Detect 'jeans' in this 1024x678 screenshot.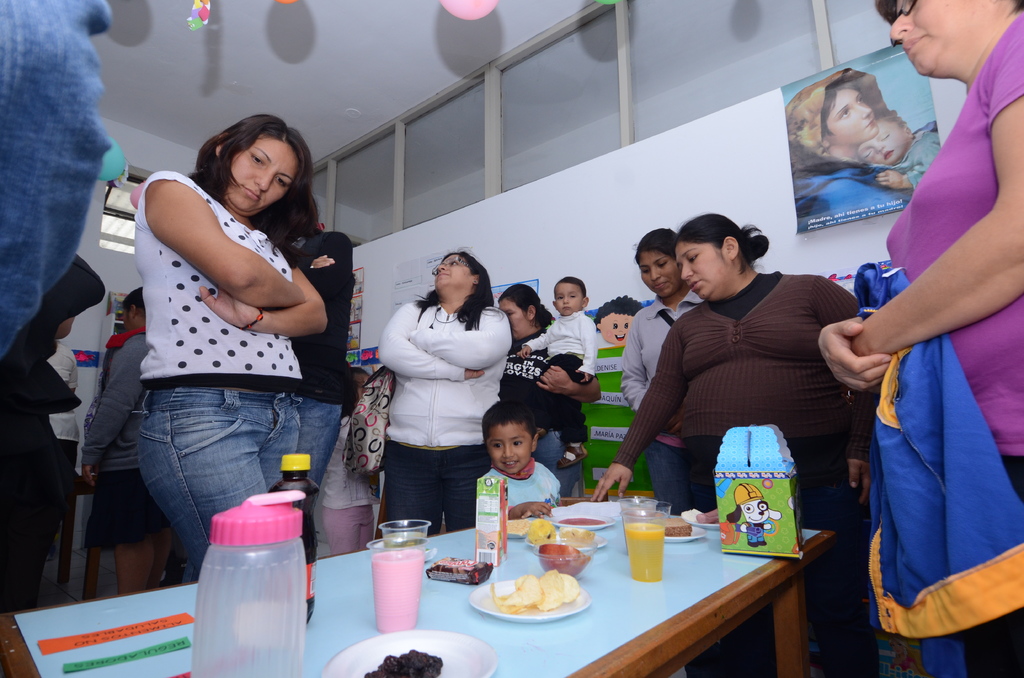
Detection: (132,394,303,581).
